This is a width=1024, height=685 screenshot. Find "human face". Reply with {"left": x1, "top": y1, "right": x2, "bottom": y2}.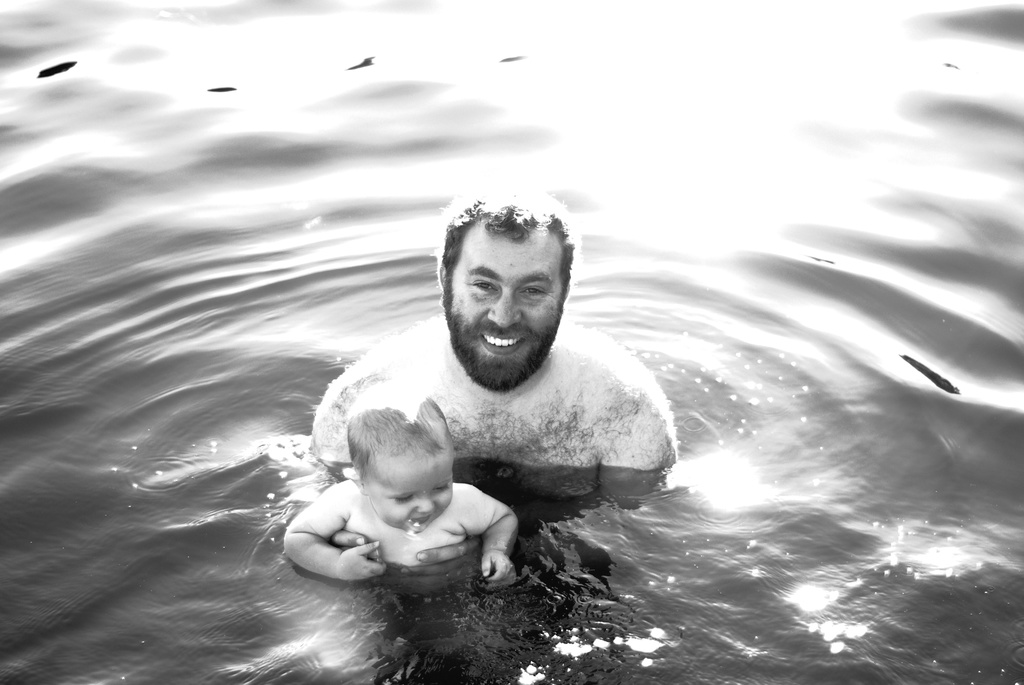
{"left": 361, "top": 439, "right": 452, "bottom": 533}.
